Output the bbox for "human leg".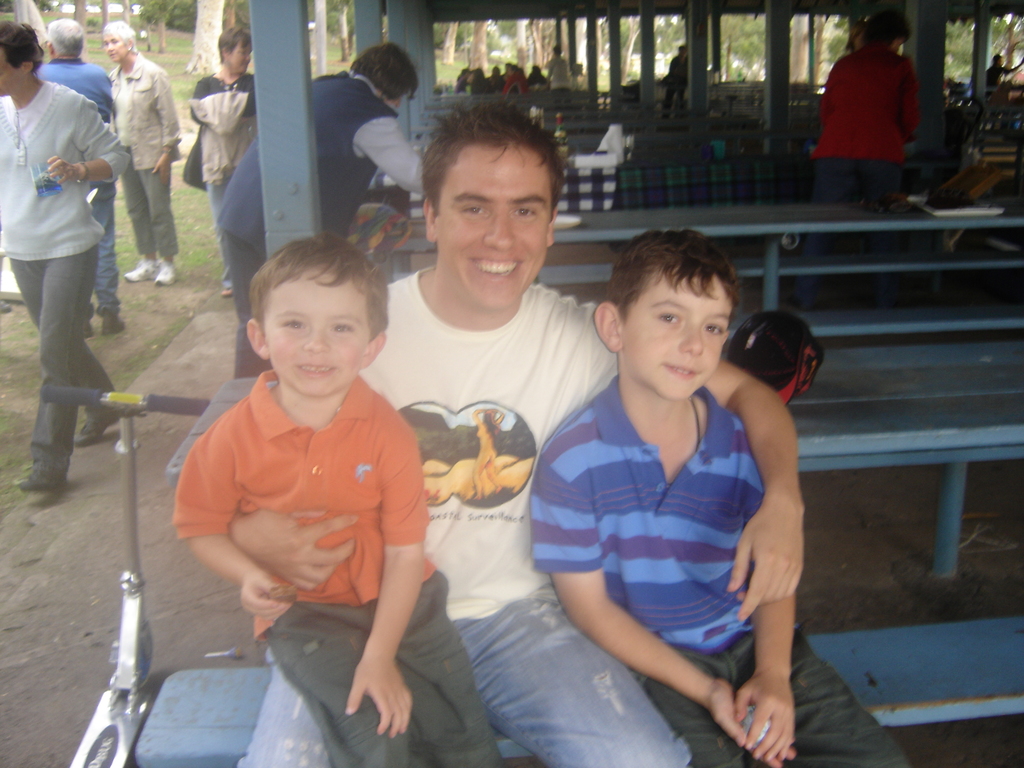
361:573:493:767.
